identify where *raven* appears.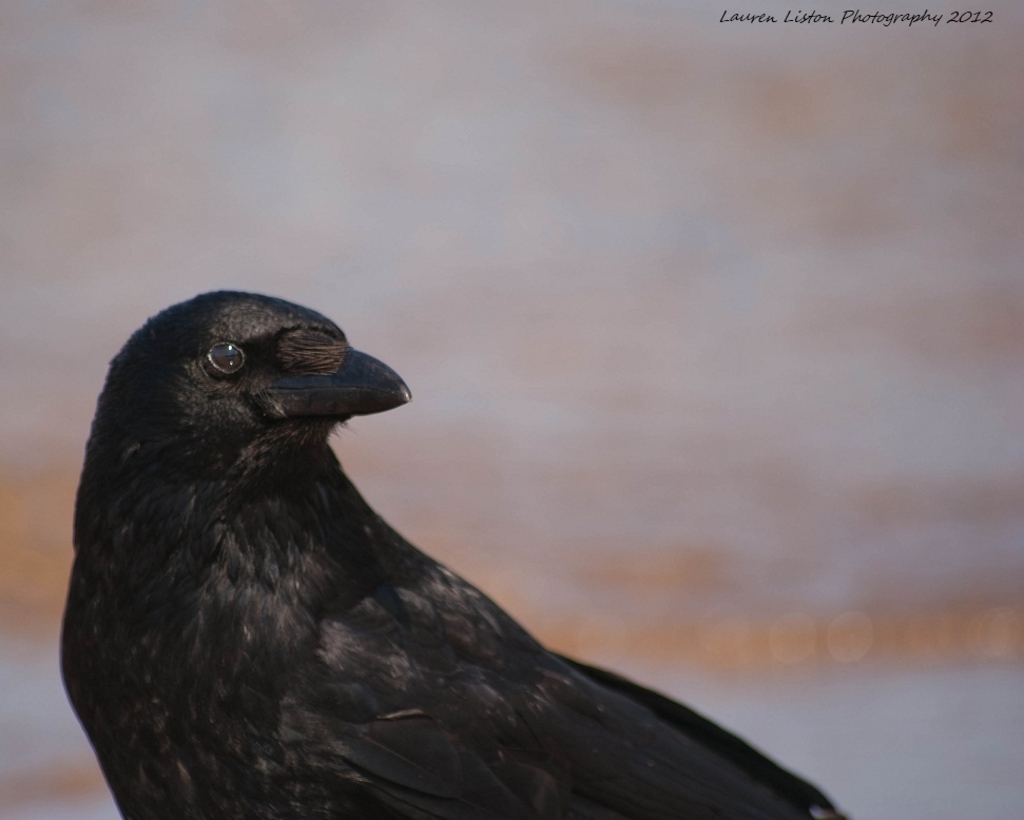
Appears at x1=0, y1=292, x2=831, y2=819.
